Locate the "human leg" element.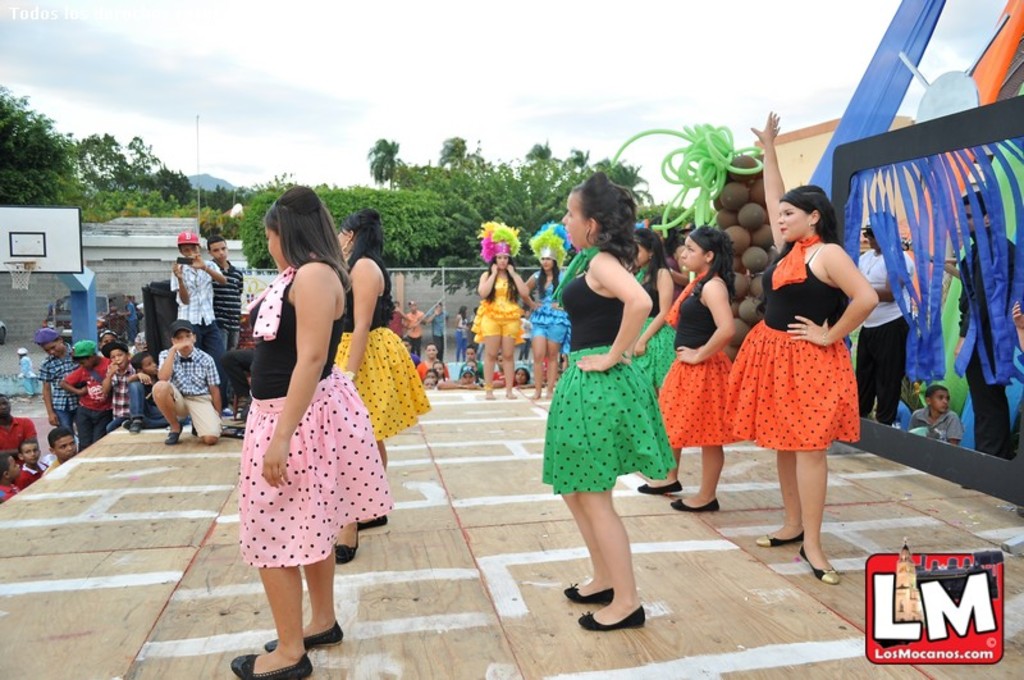
Element bbox: [480,319,503,401].
